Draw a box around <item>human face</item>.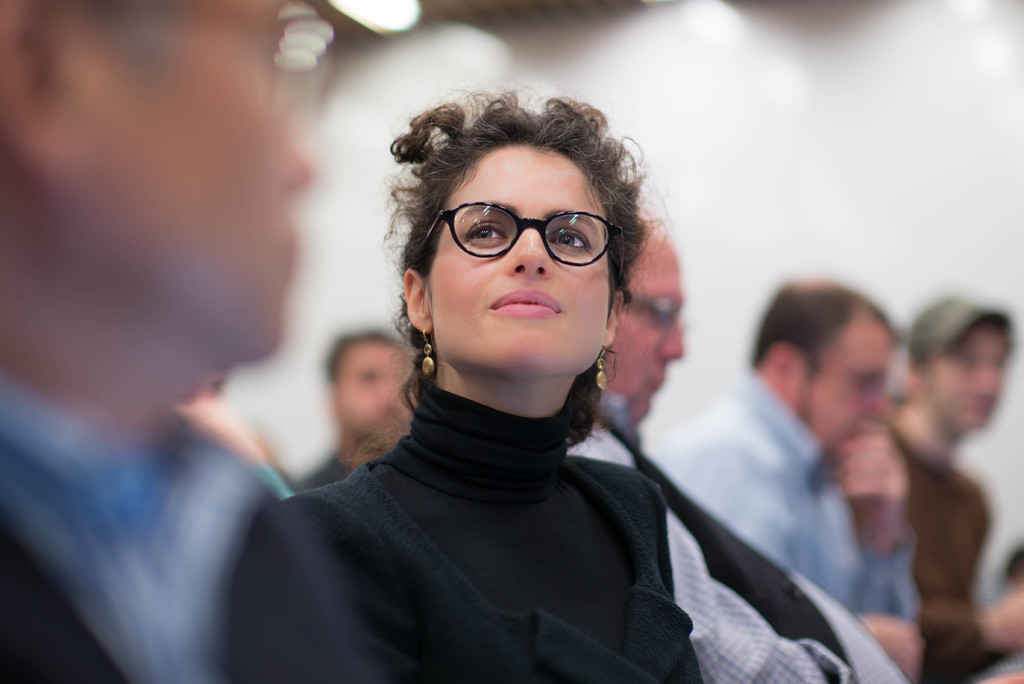
locate(939, 326, 1002, 430).
